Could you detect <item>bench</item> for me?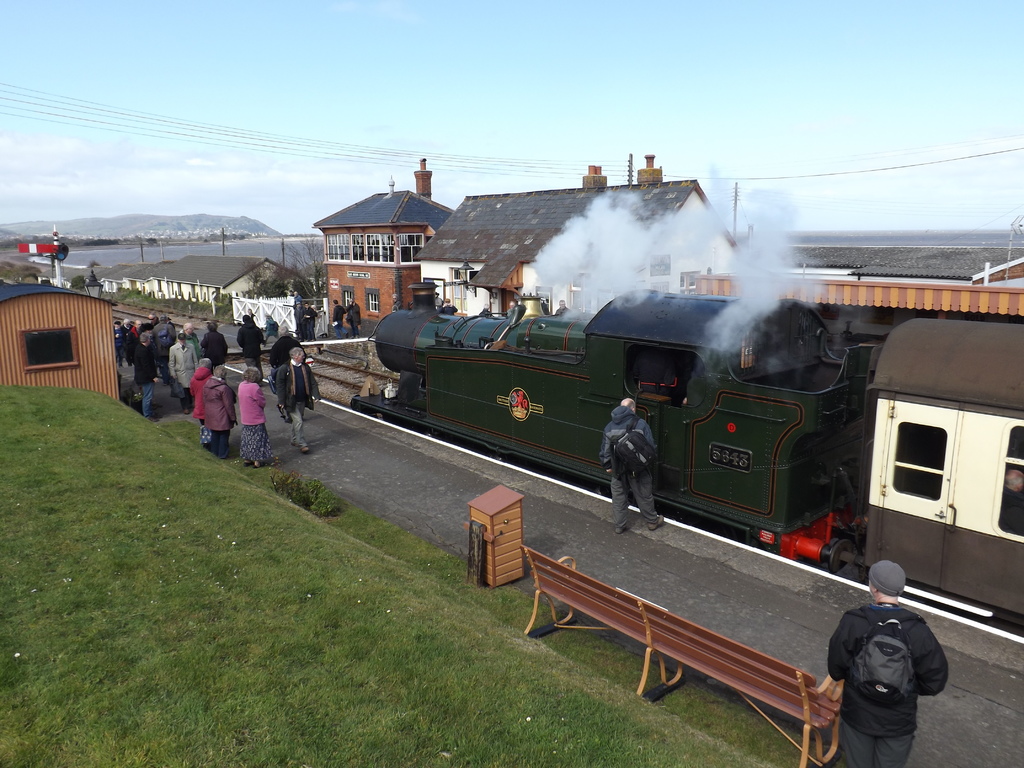
Detection result: BBox(502, 558, 940, 751).
